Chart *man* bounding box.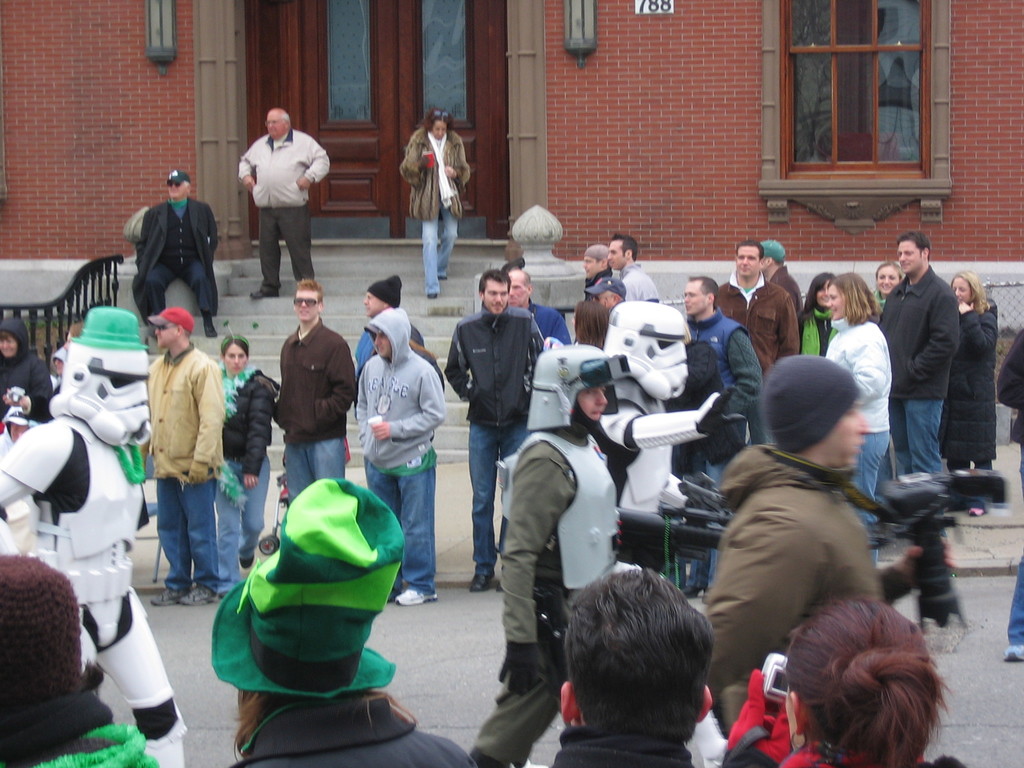
Charted: left=761, top=244, right=803, bottom=310.
